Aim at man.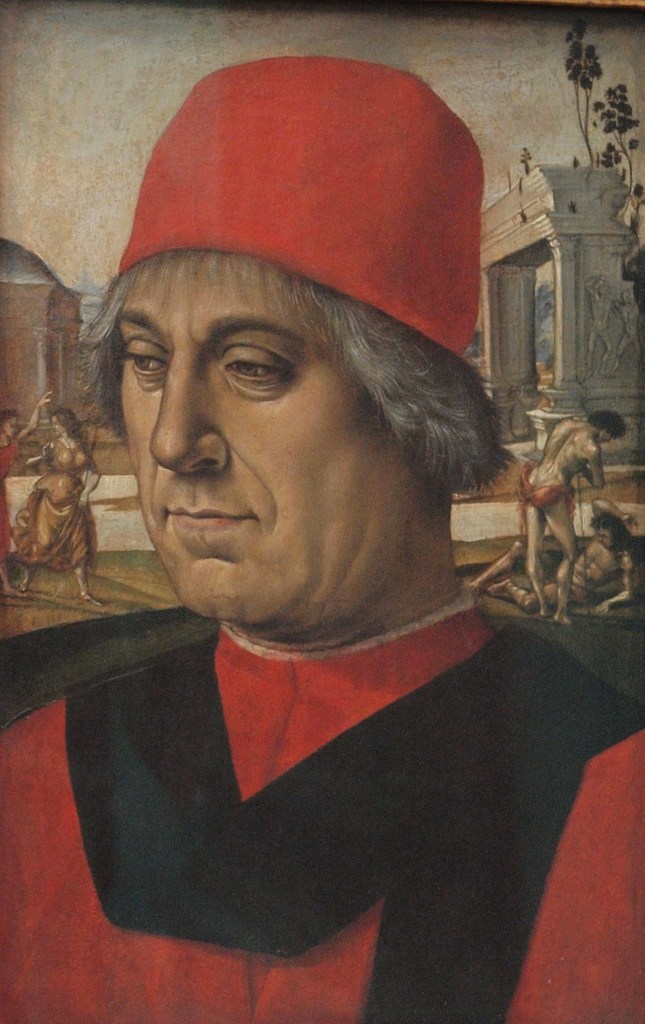
Aimed at <region>518, 410, 626, 623</region>.
